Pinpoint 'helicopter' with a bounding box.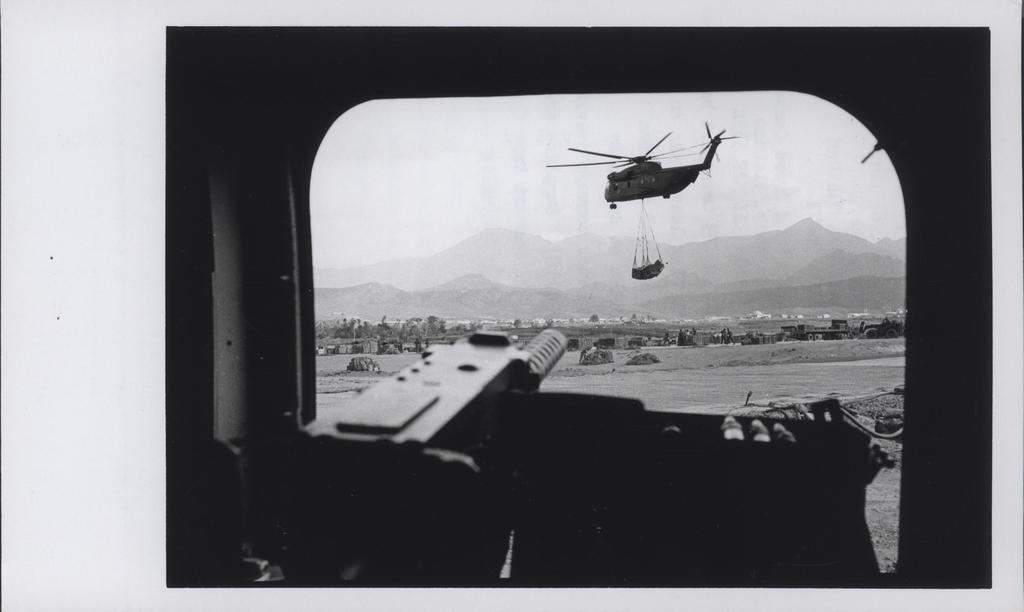
x1=540, y1=116, x2=750, y2=222.
